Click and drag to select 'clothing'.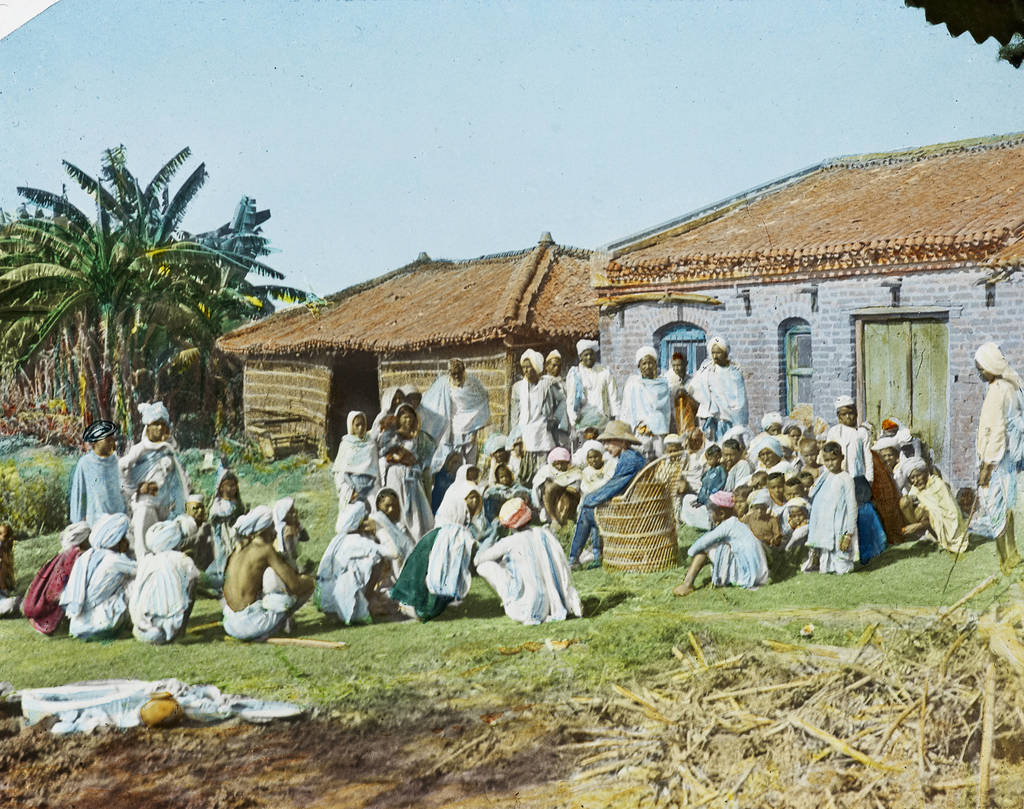
Selection: 14 520 83 633.
